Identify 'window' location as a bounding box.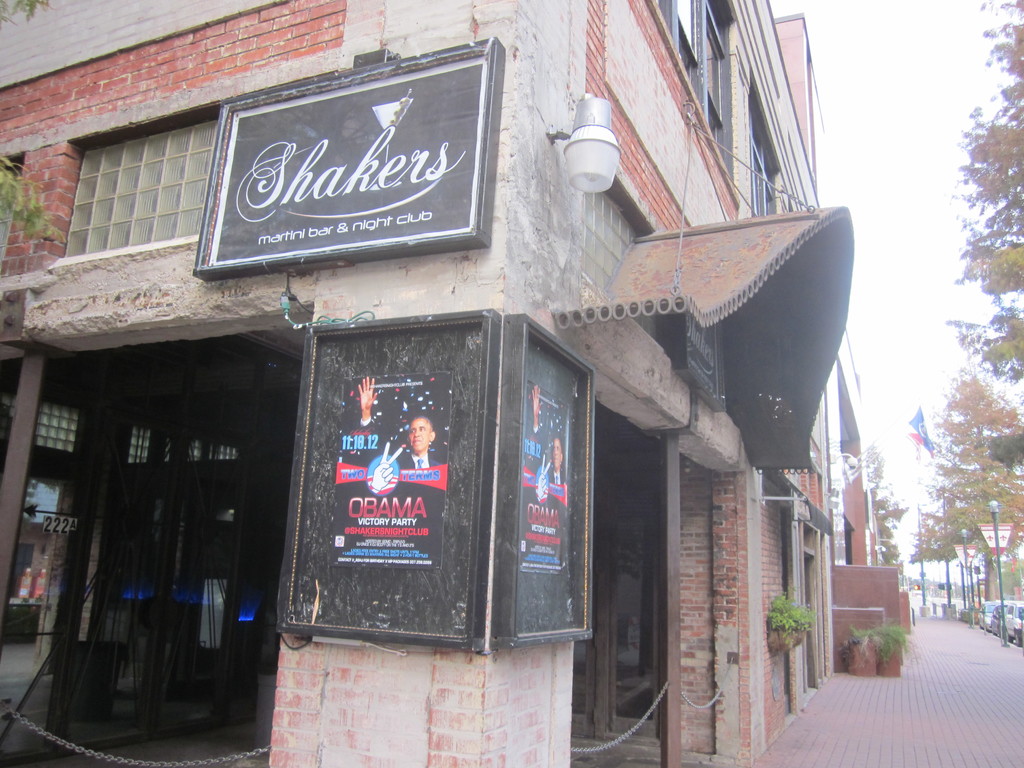
{"x1": 45, "y1": 98, "x2": 228, "y2": 271}.
